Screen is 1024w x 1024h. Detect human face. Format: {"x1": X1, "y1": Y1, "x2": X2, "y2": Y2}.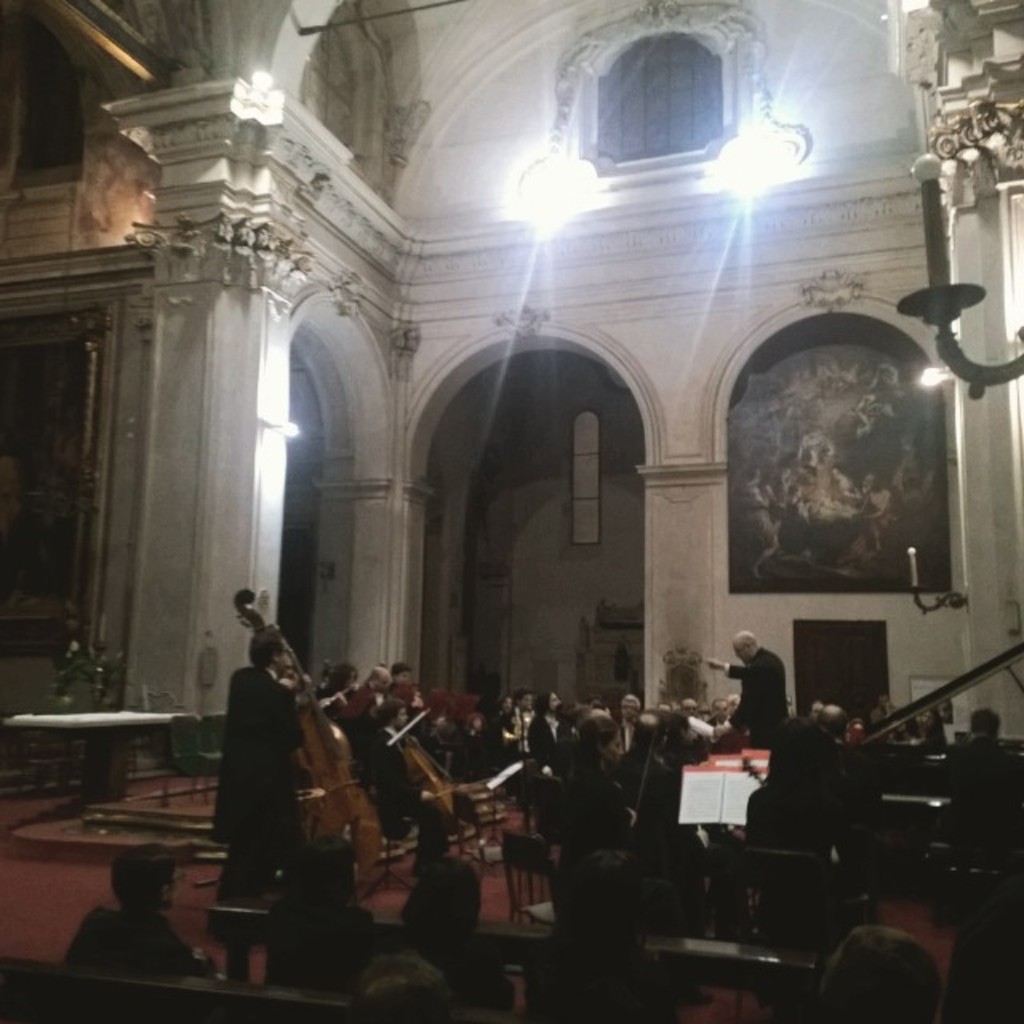
{"x1": 736, "y1": 646, "x2": 746, "y2": 662}.
